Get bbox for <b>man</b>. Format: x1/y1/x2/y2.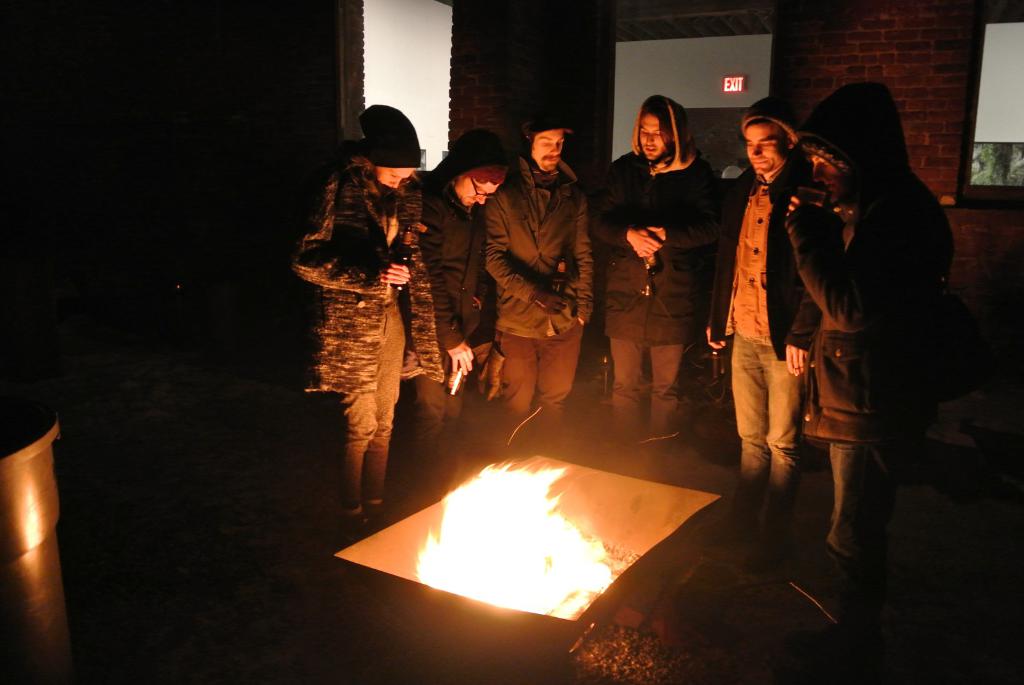
400/118/516/500.
